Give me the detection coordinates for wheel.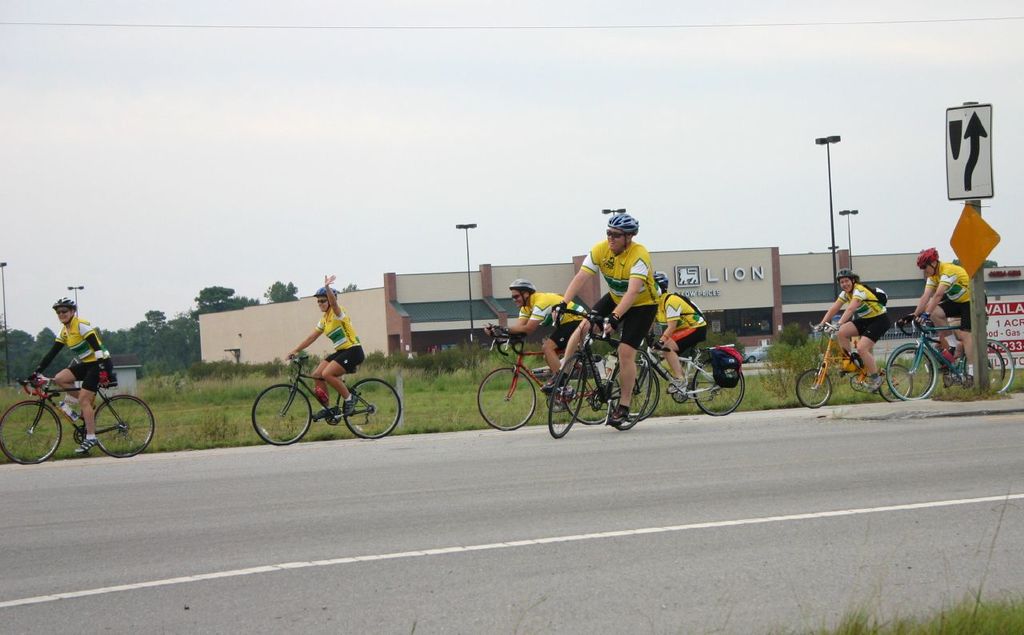
crop(341, 377, 402, 437).
